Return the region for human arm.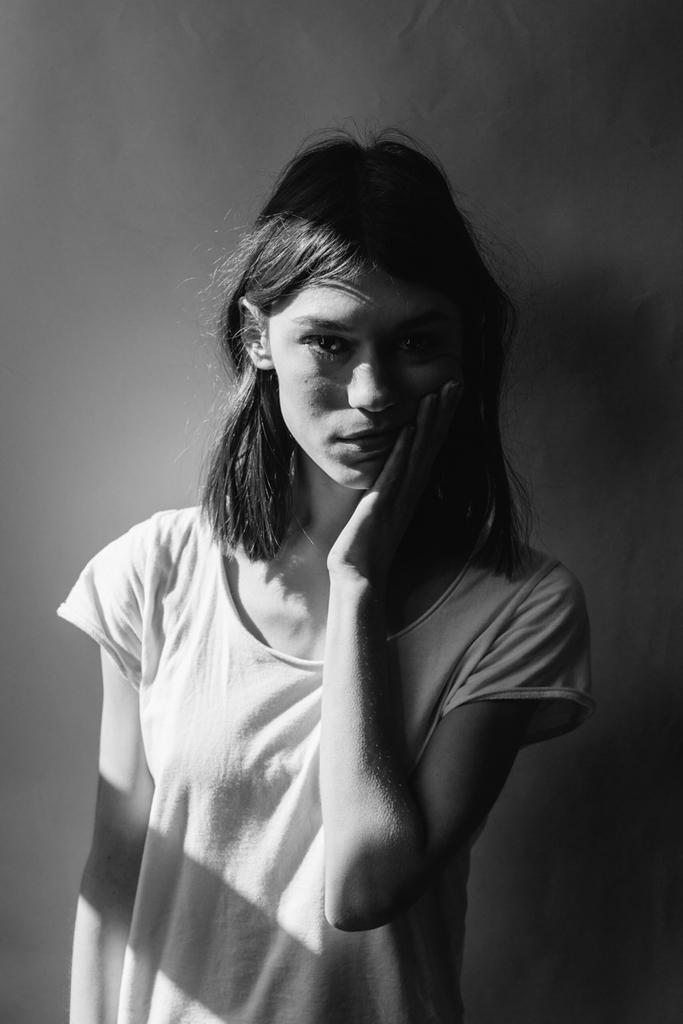
[67,643,152,1023].
